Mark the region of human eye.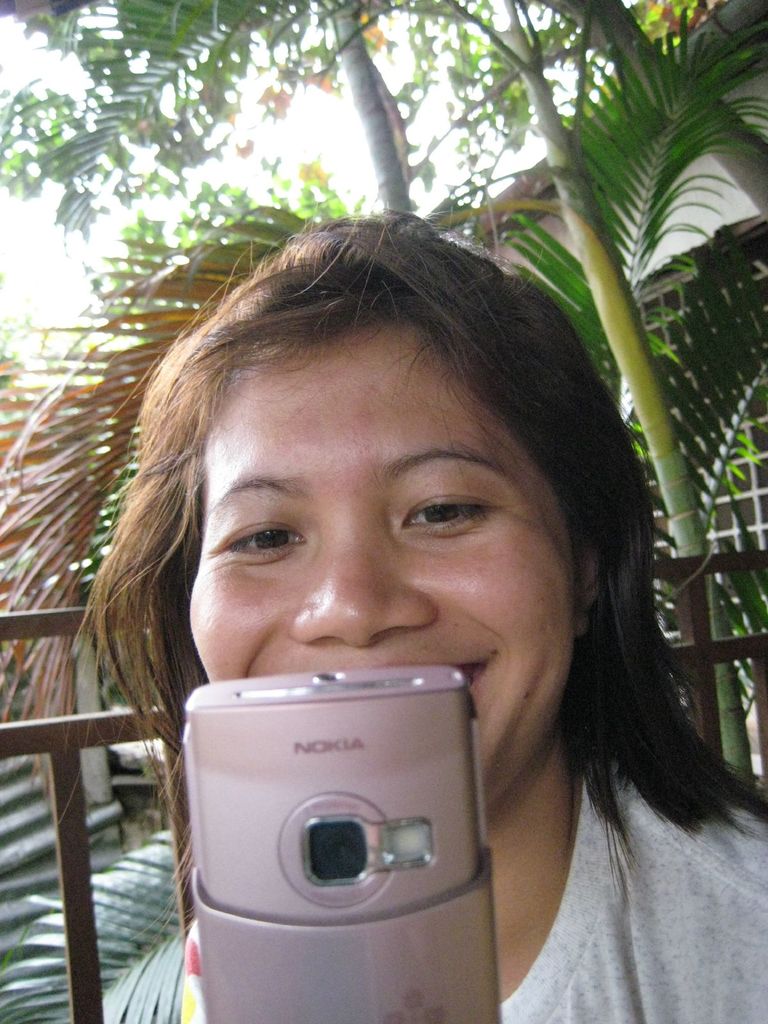
Region: 212/522/312/564.
